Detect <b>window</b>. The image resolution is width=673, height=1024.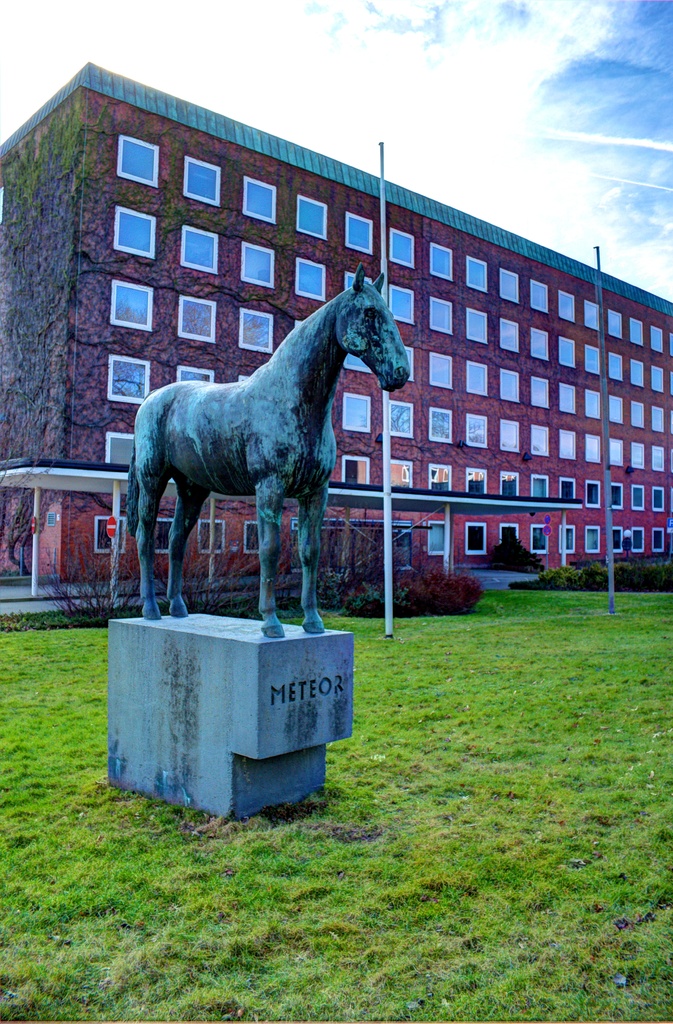
l=295, t=262, r=330, b=298.
